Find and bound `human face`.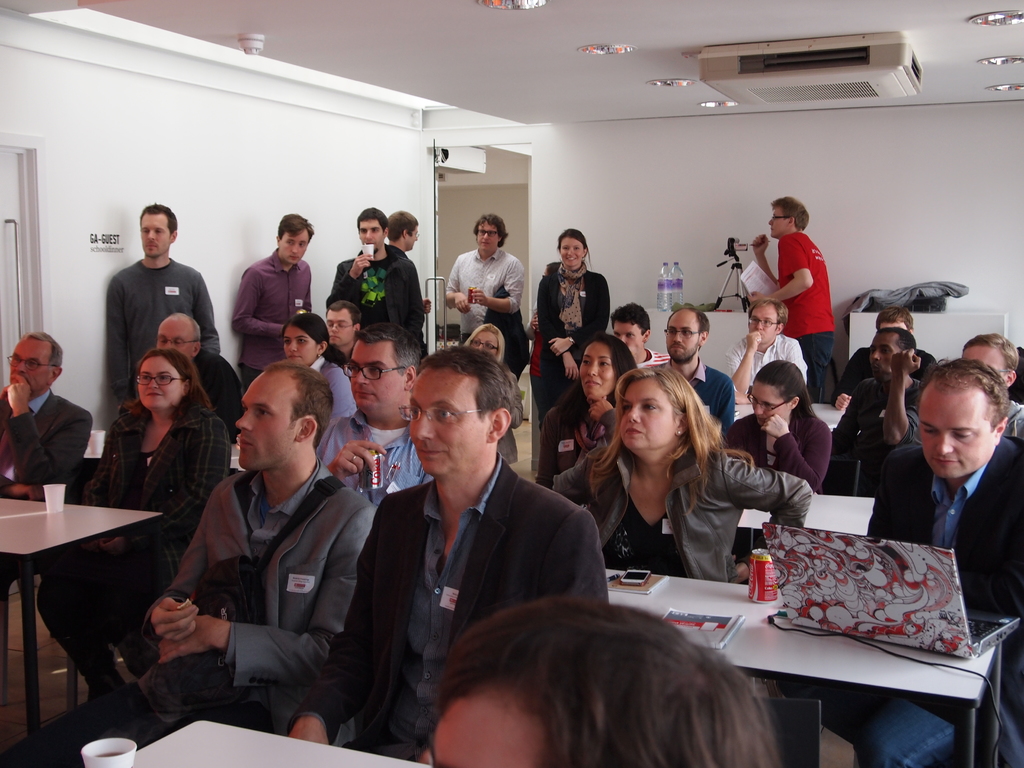
Bound: 328,312,351,345.
